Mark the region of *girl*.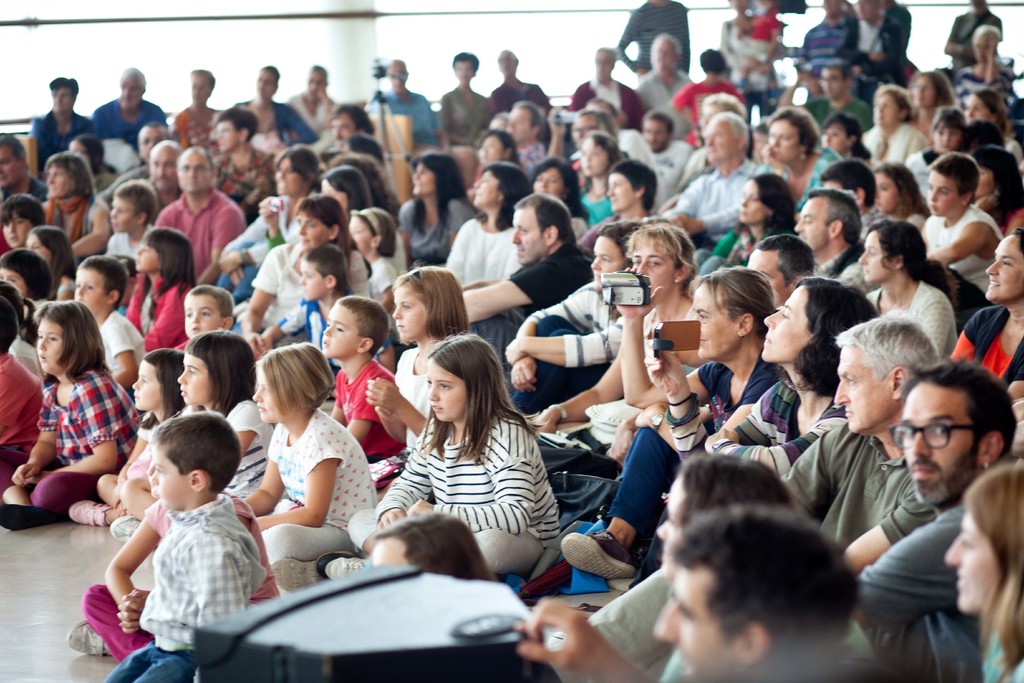
Region: box=[124, 228, 199, 356].
